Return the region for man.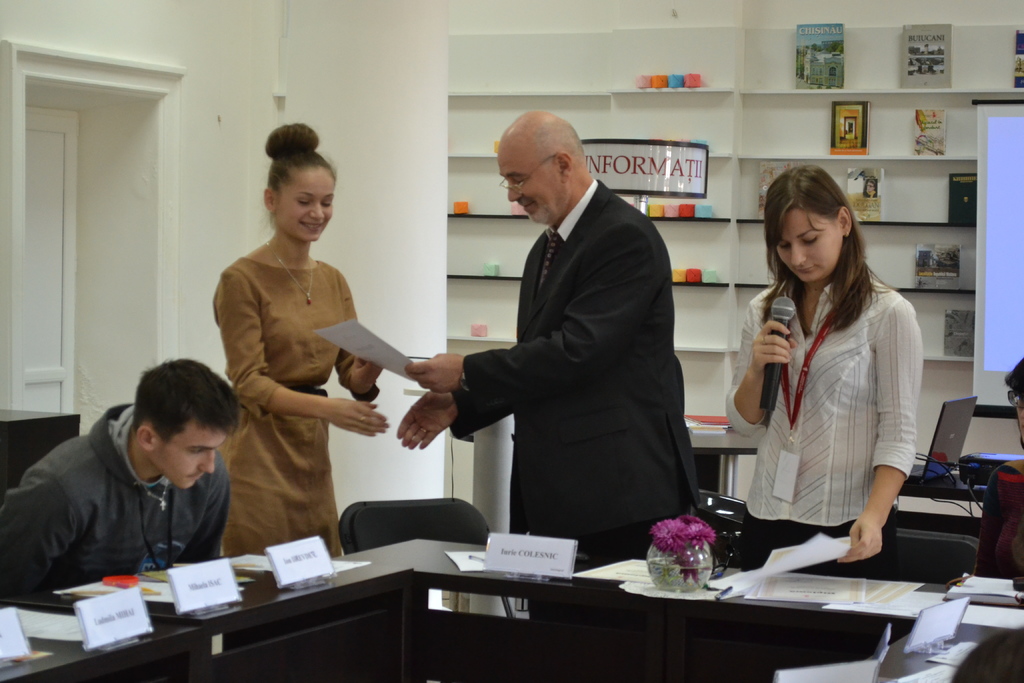
pyautogui.locateOnScreen(394, 110, 701, 552).
